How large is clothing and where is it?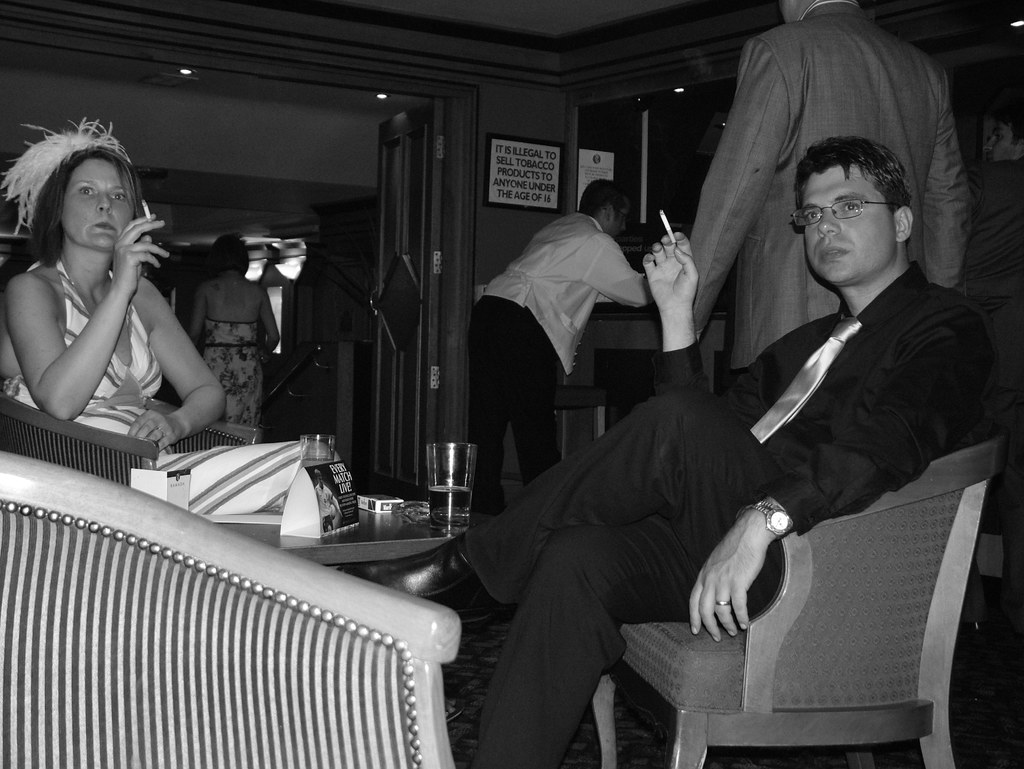
Bounding box: left=466, top=263, right=972, bottom=768.
